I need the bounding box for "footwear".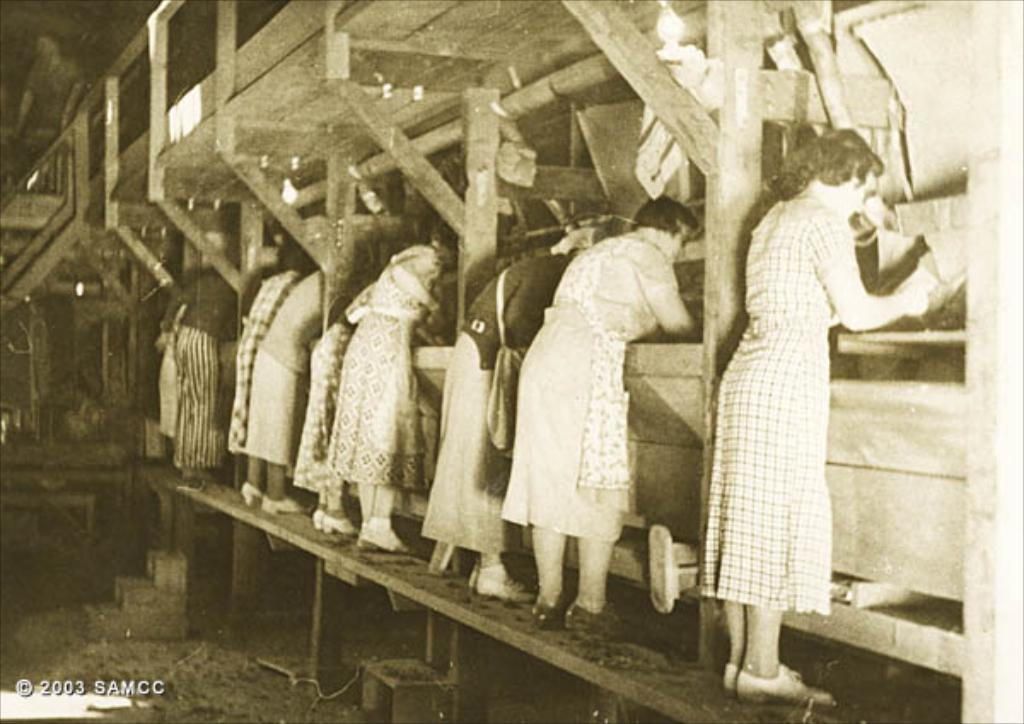
Here it is: {"left": 741, "top": 661, "right": 833, "bottom": 705}.
